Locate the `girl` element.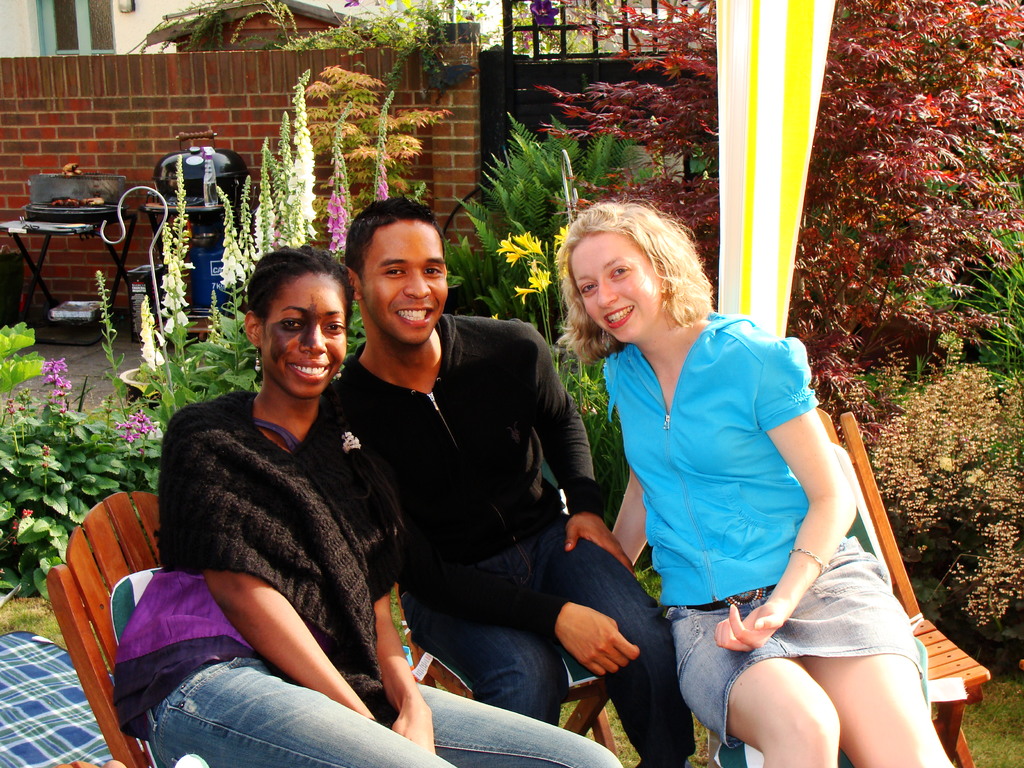
Element bbox: <bbox>112, 244, 619, 767</bbox>.
